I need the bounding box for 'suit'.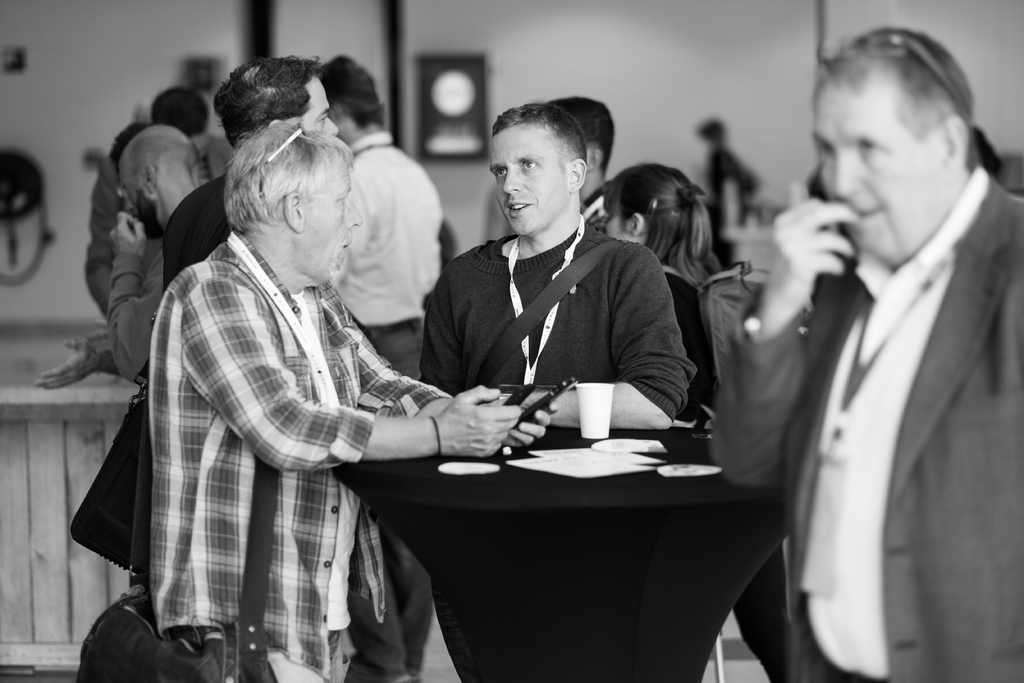
Here it is: x1=705, y1=177, x2=1023, y2=682.
